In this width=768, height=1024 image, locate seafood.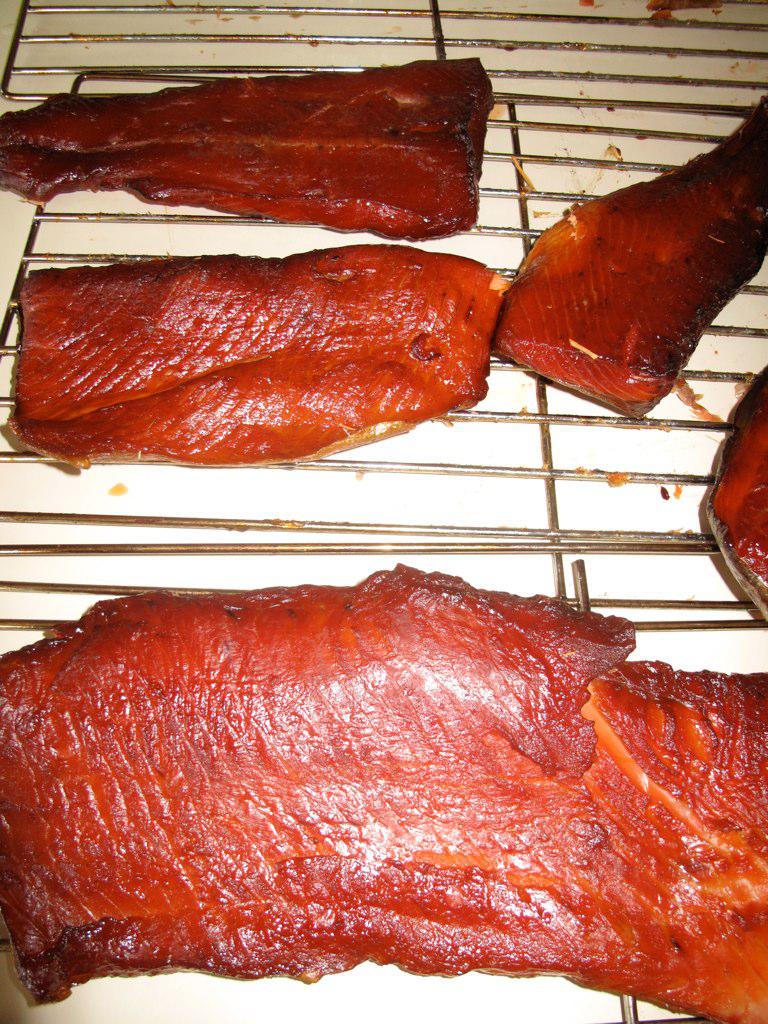
Bounding box: (0, 51, 497, 228).
